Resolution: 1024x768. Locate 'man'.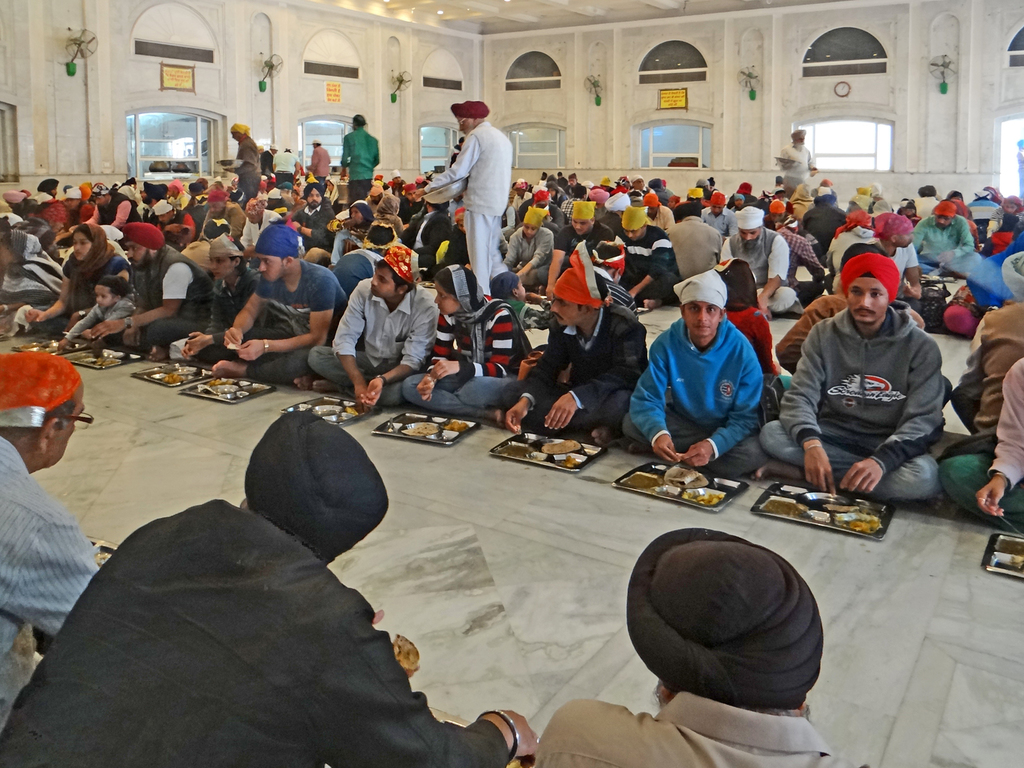
(x1=0, y1=407, x2=542, y2=767).
